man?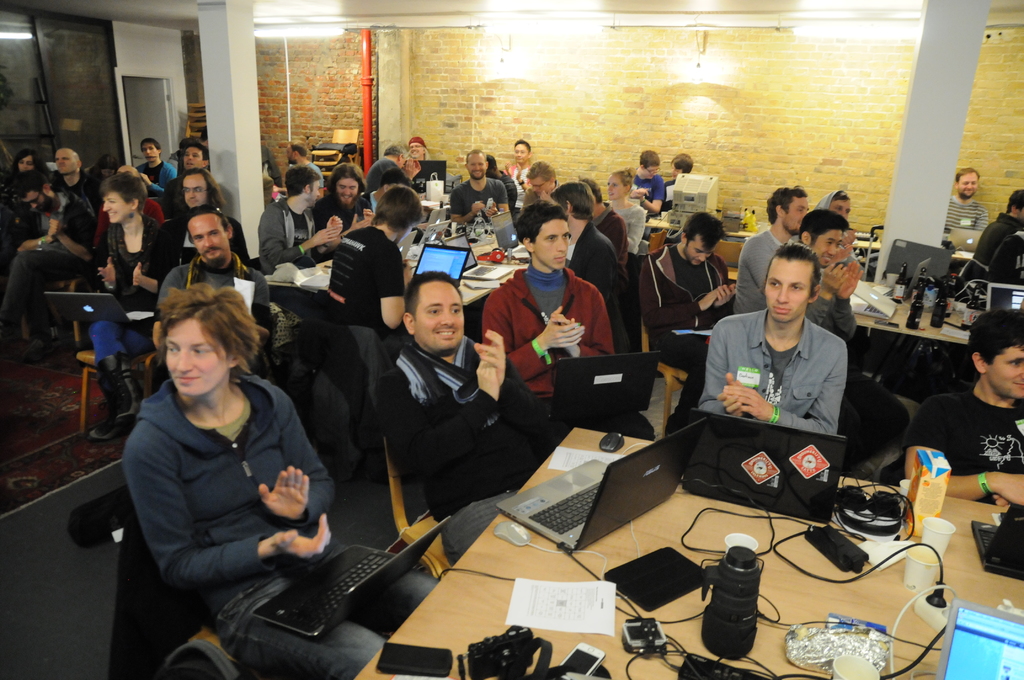
[549,182,644,350]
